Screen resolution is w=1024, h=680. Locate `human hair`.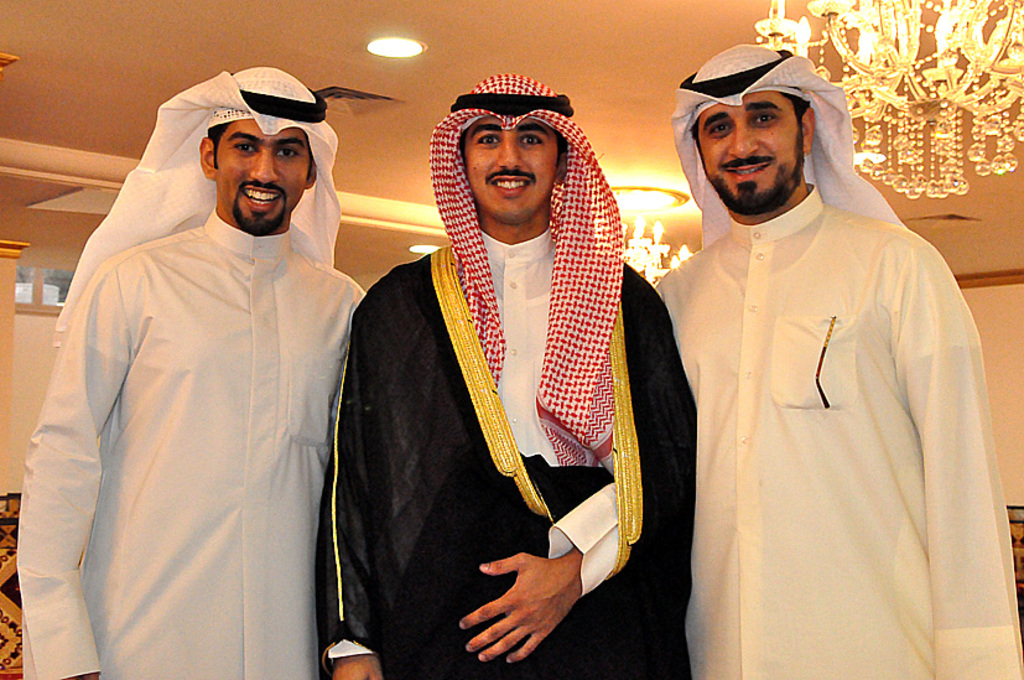
458:123:571:171.
